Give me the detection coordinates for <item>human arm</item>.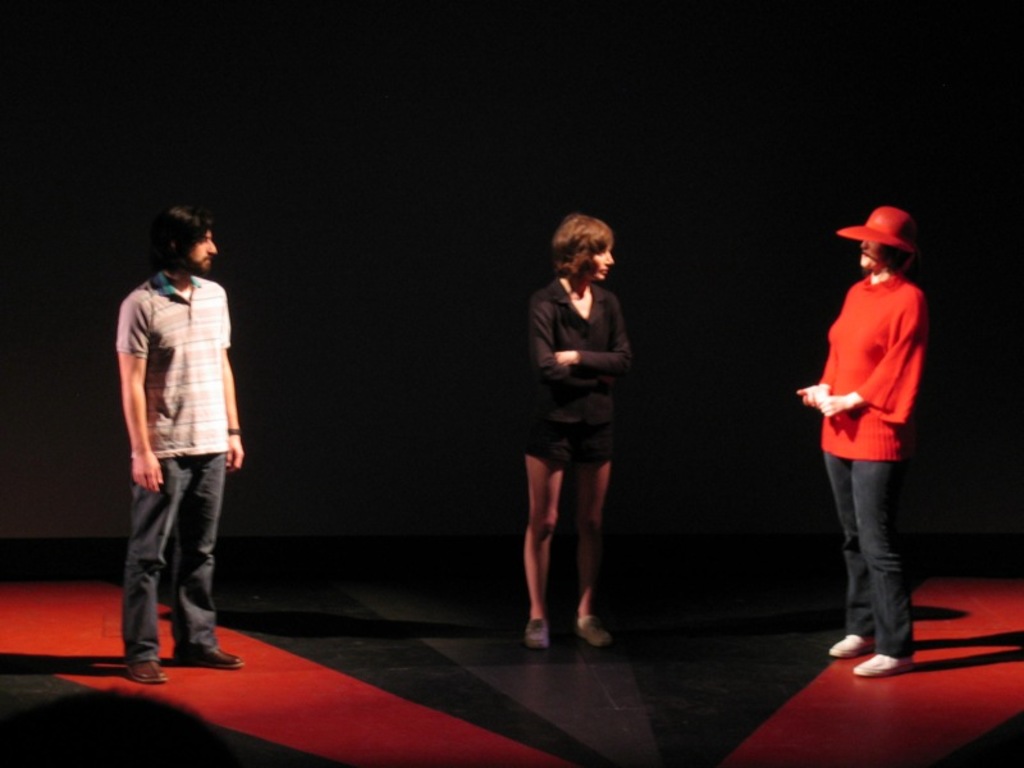
box(797, 339, 833, 406).
